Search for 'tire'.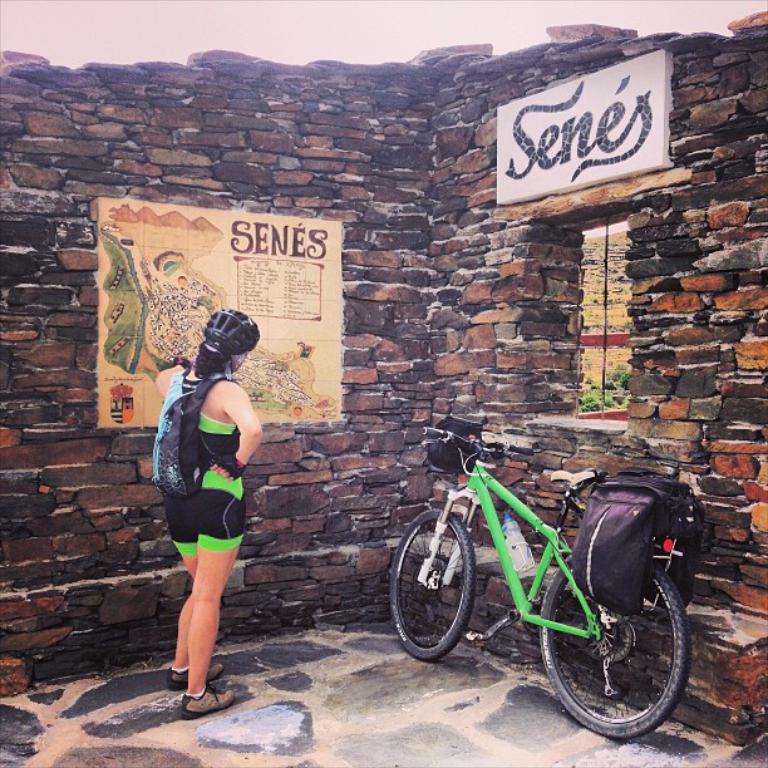
Found at BBox(551, 530, 701, 745).
